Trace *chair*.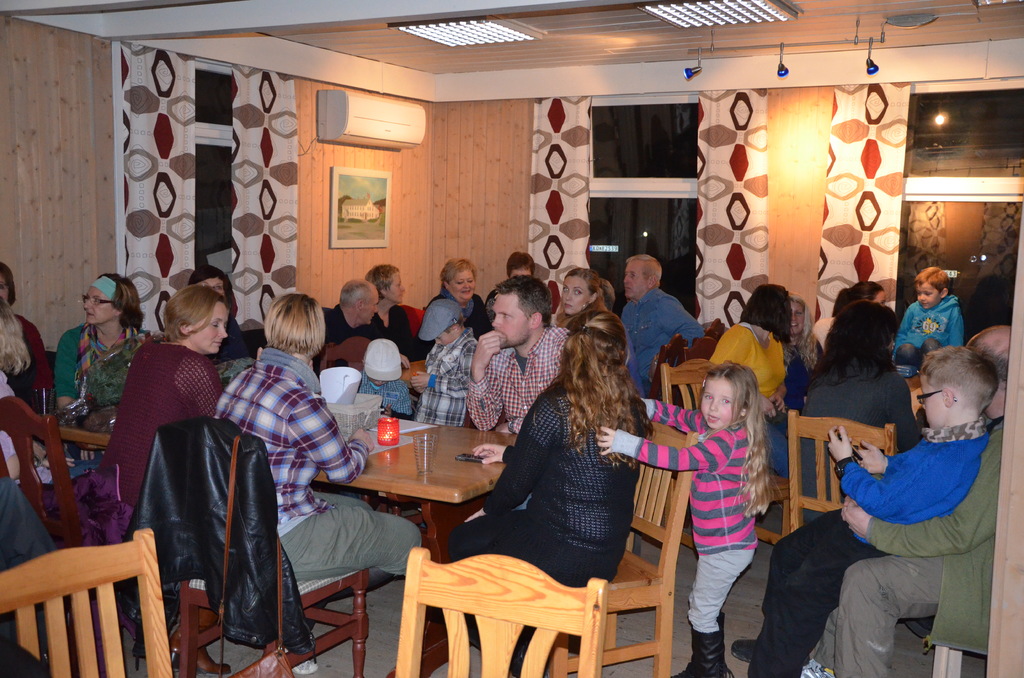
Traced to 547, 415, 706, 675.
